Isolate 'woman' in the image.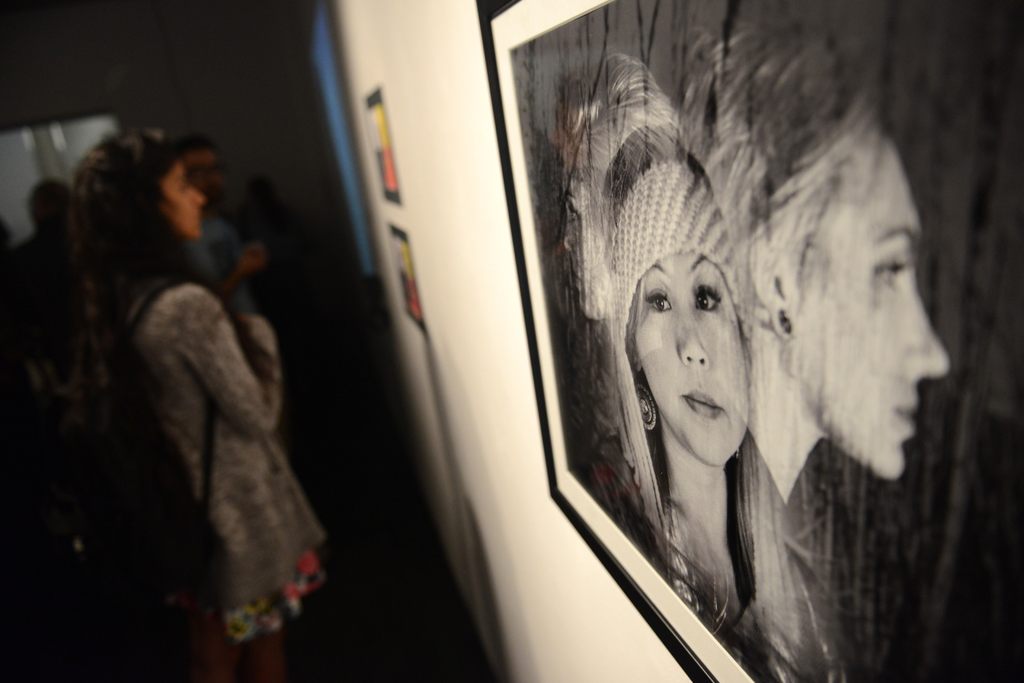
Isolated region: detection(552, 42, 773, 611).
